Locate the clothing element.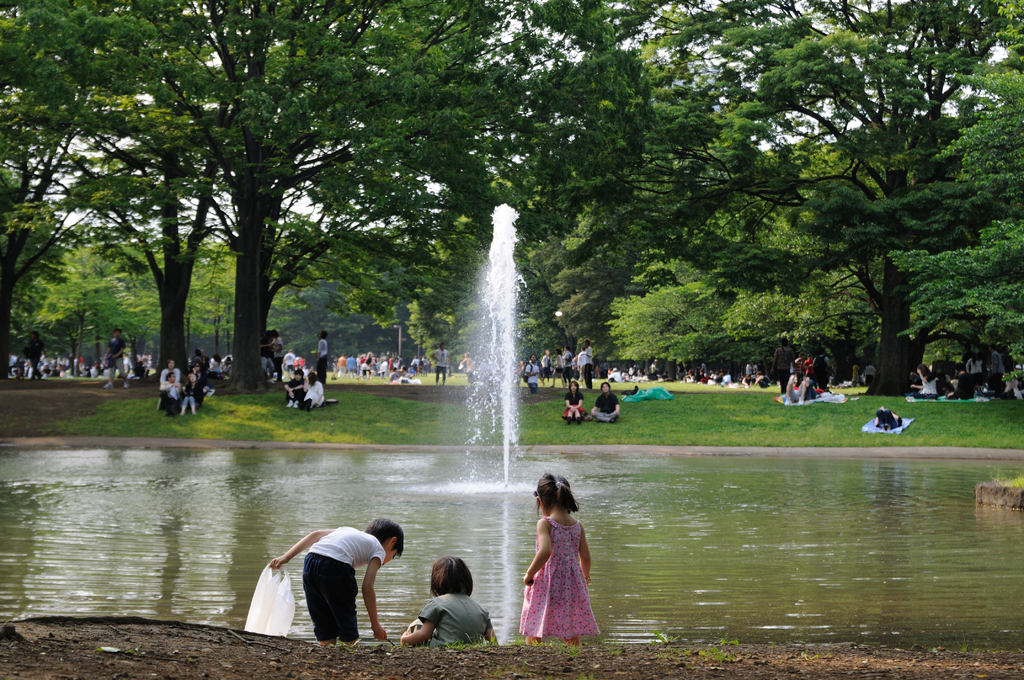
Element bbox: [x1=271, y1=337, x2=284, y2=376].
